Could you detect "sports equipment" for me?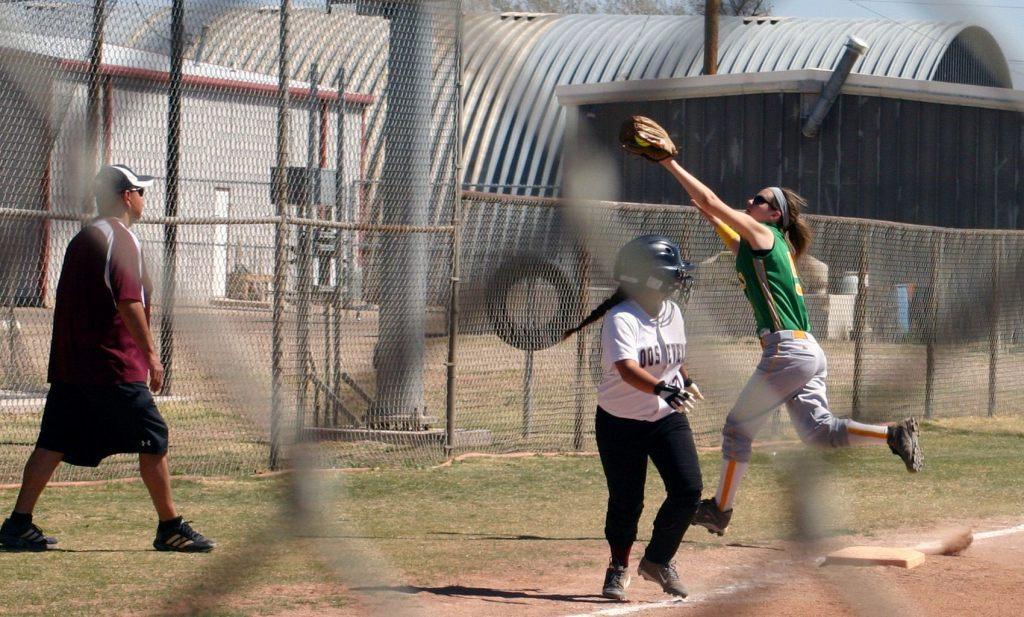
Detection result: detection(888, 419, 926, 476).
